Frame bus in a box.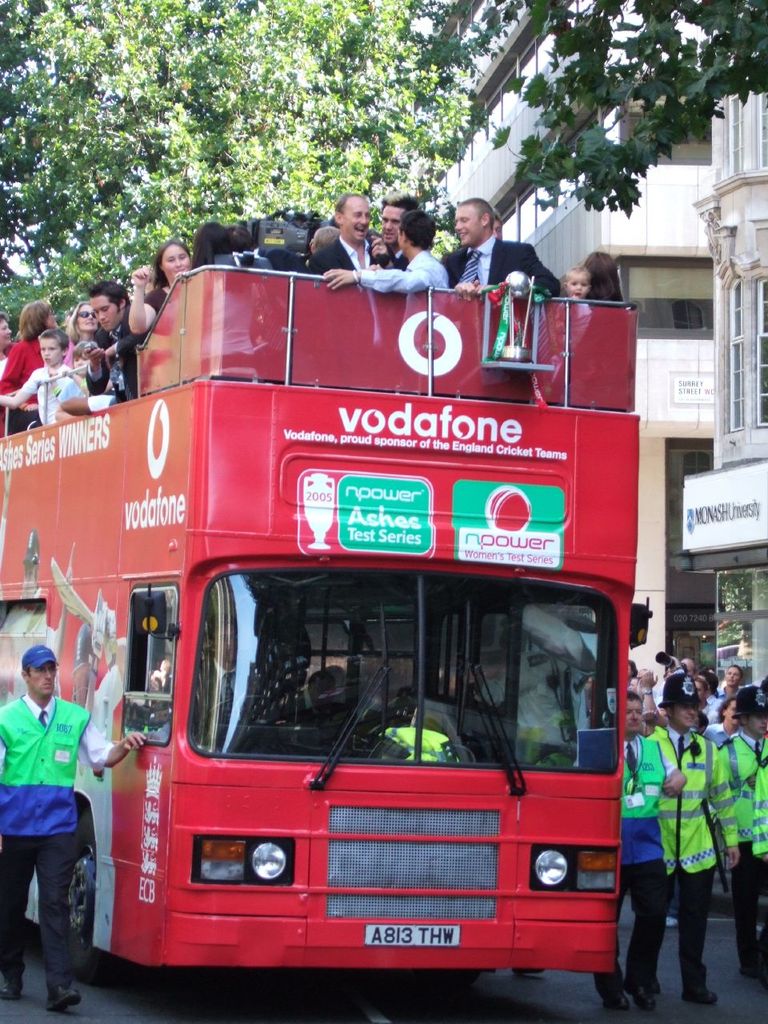
crop(0, 269, 658, 970).
